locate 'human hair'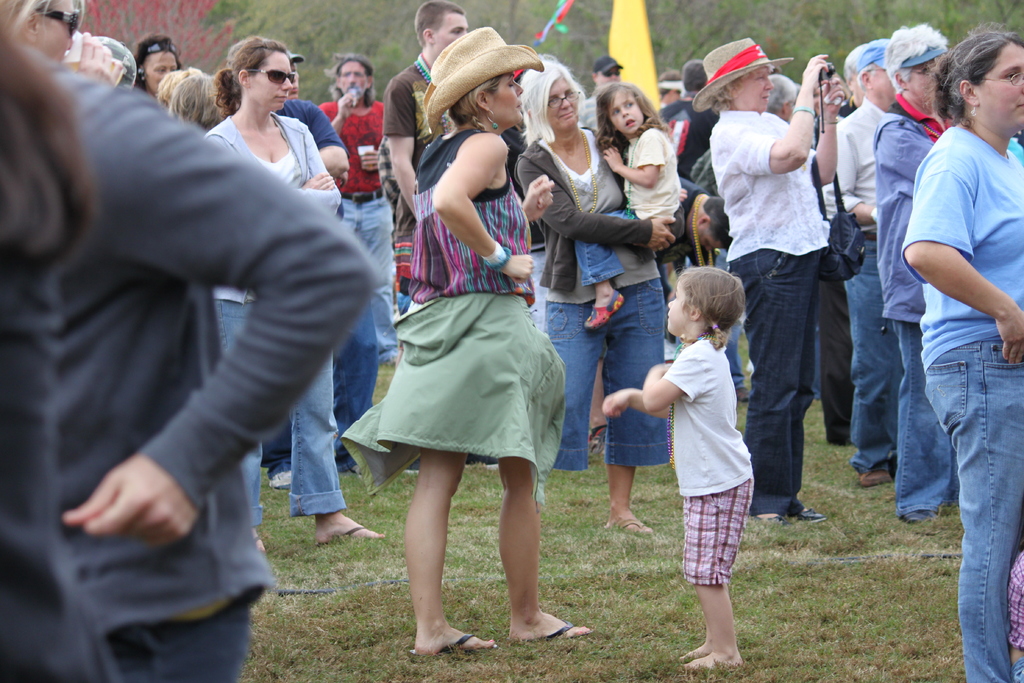
rect(593, 81, 667, 160)
